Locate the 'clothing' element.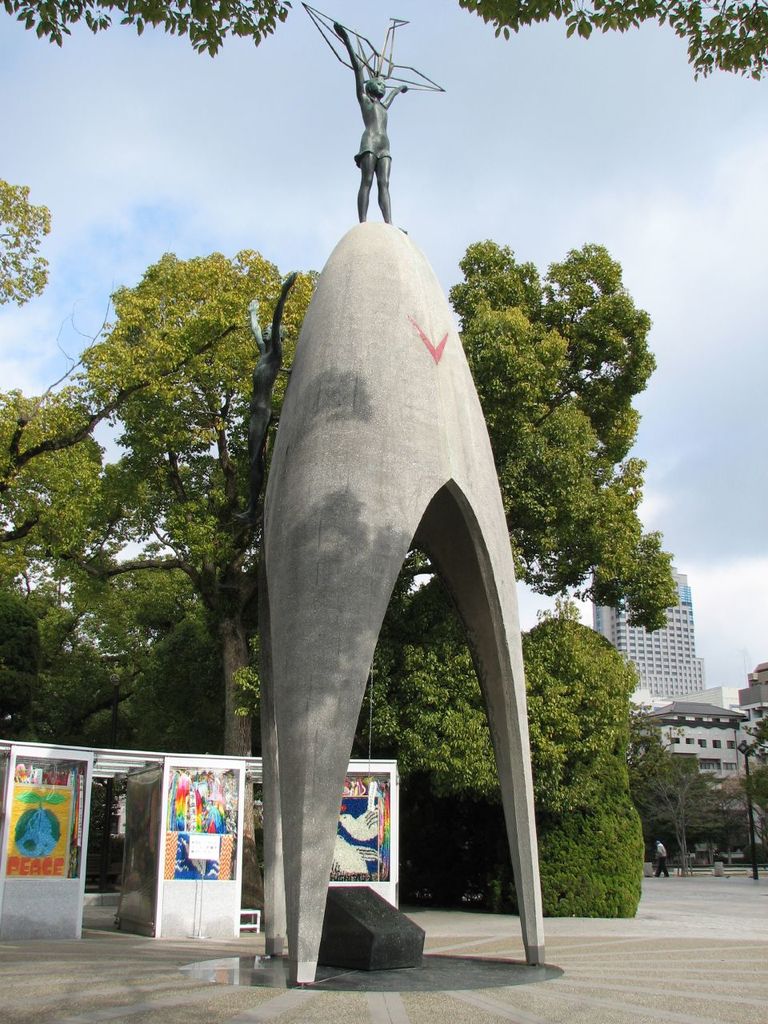
Element bbox: box(659, 840, 666, 877).
